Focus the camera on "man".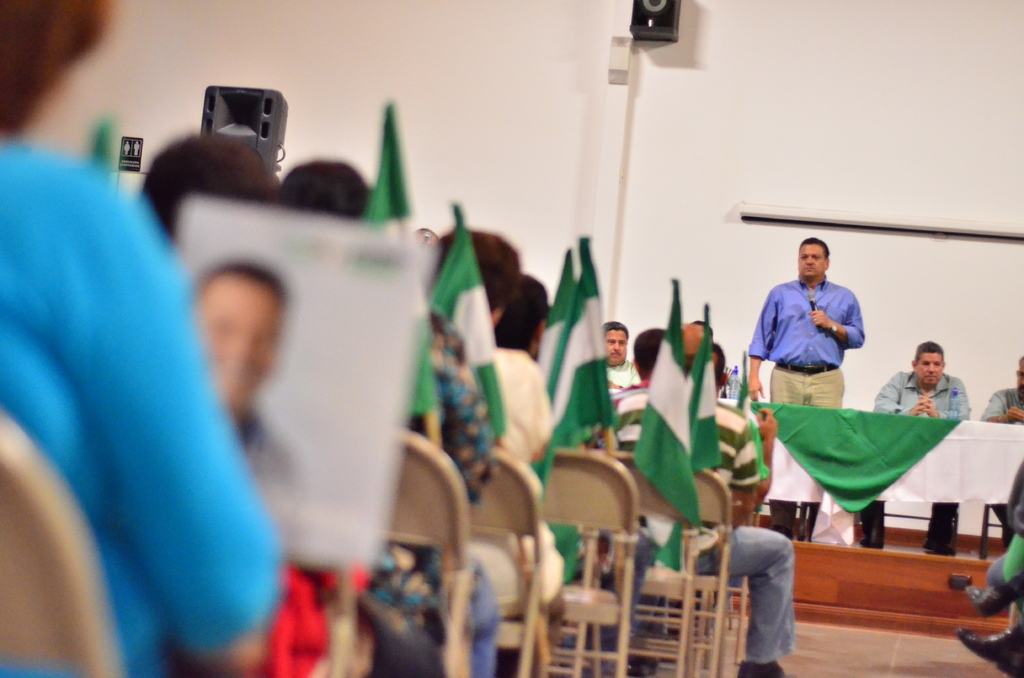
Focus region: rect(758, 245, 882, 422).
